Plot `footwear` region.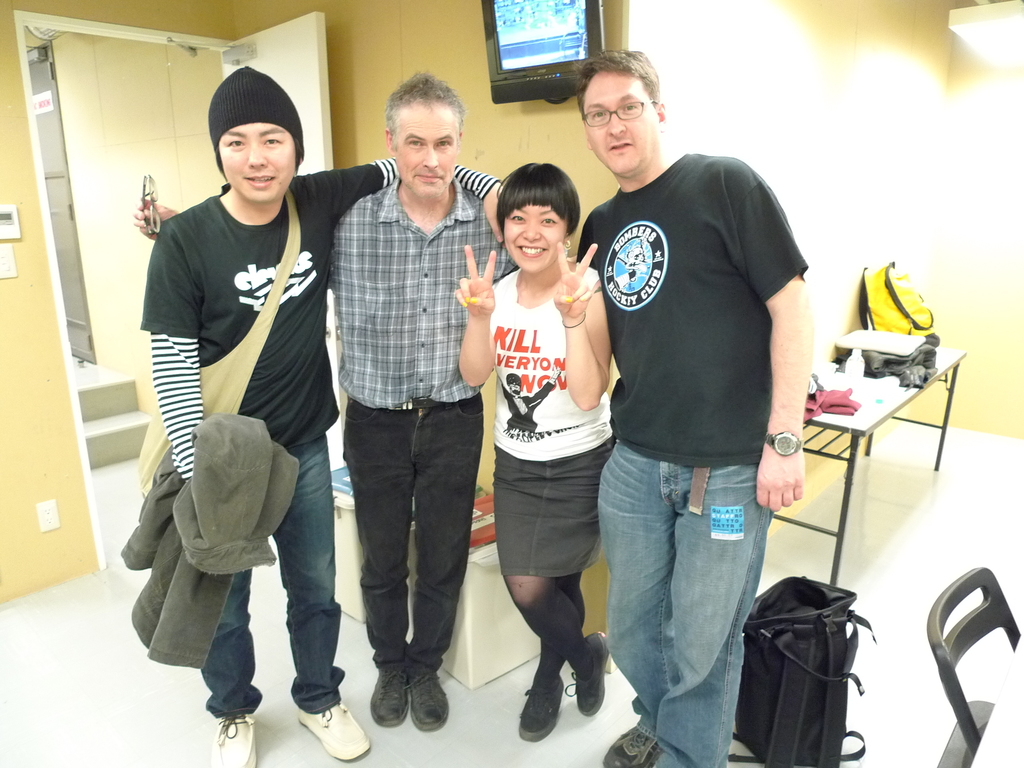
Plotted at [209, 721, 257, 765].
